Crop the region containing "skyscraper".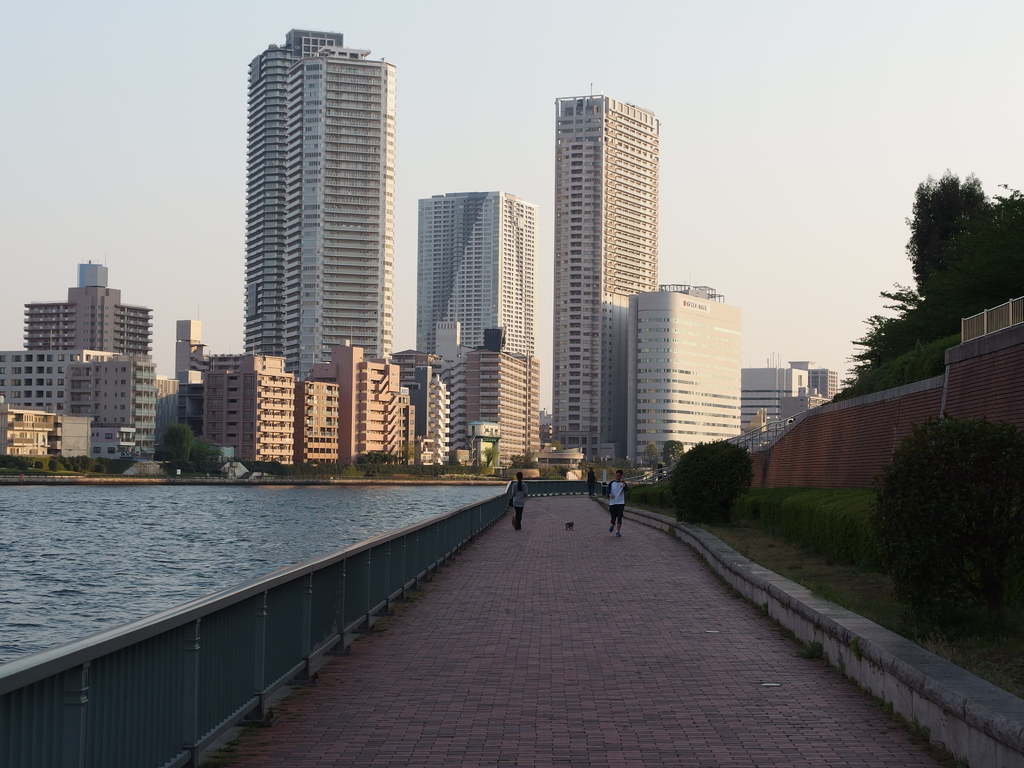
Crop region: 551/82/657/452.
